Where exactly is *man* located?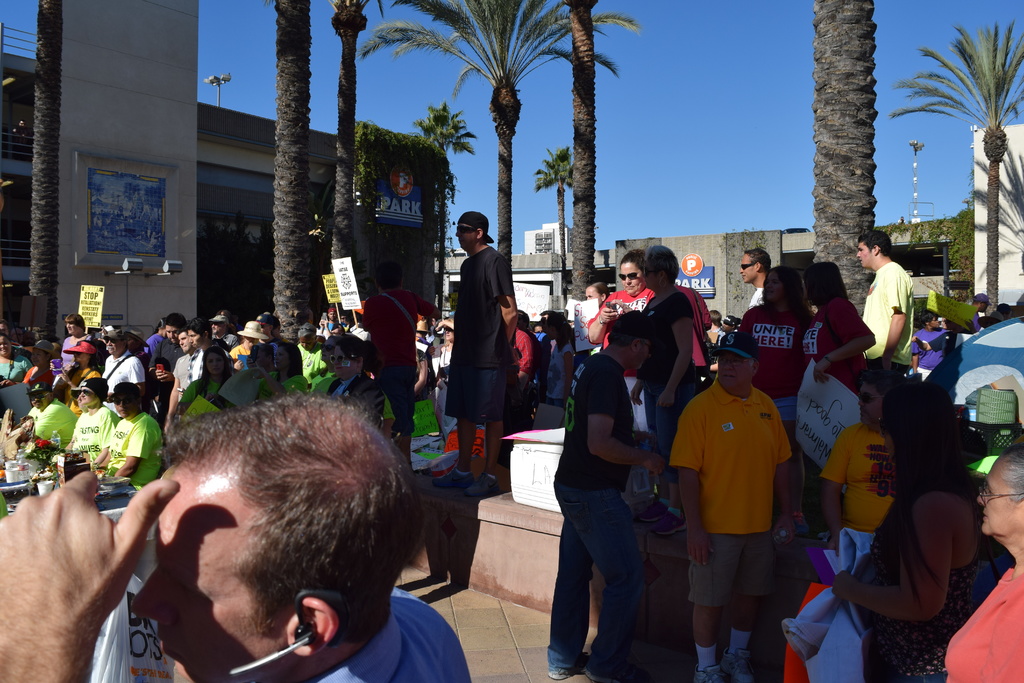
Its bounding box is 858:233:913:387.
